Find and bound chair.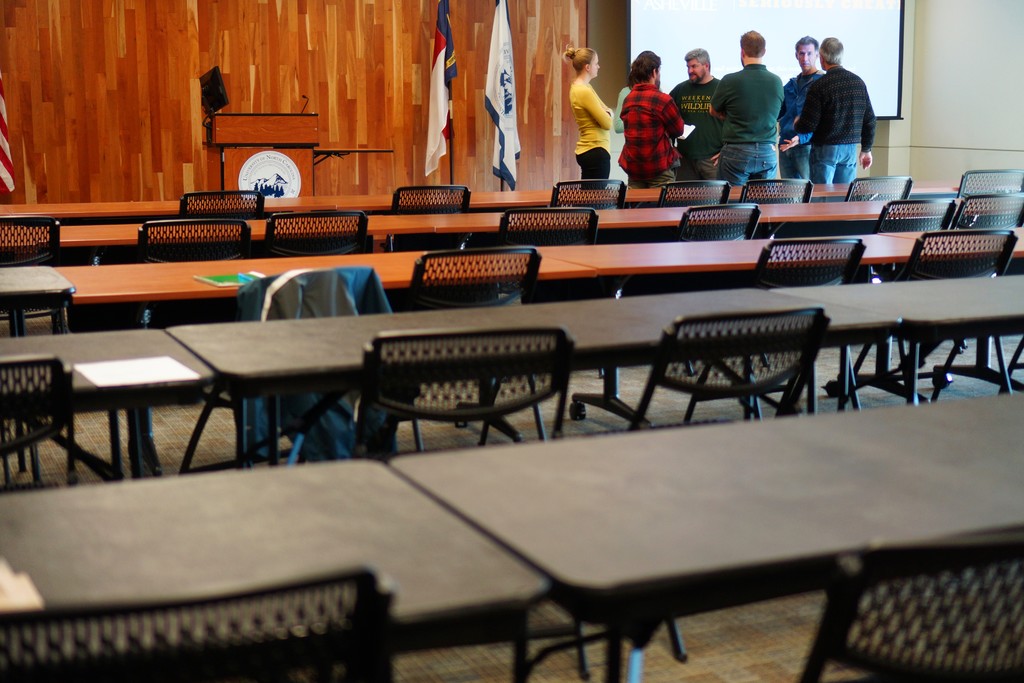
Bound: x1=680 y1=236 x2=871 y2=425.
